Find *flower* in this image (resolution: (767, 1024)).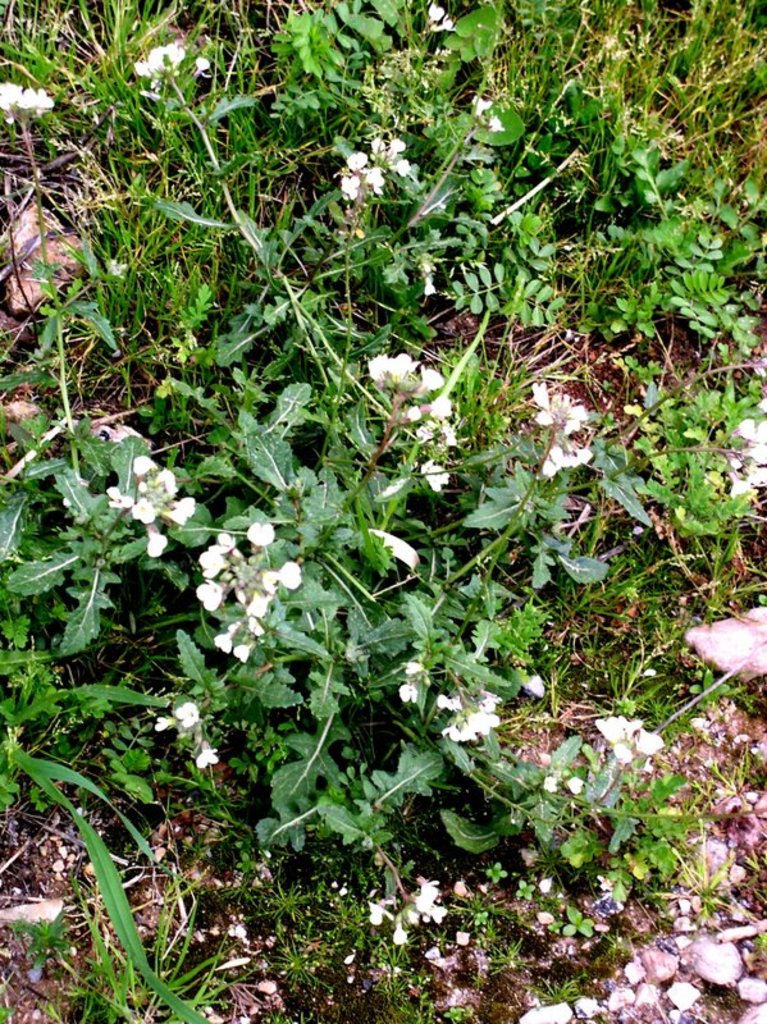
<box>456,932,474,947</box>.
